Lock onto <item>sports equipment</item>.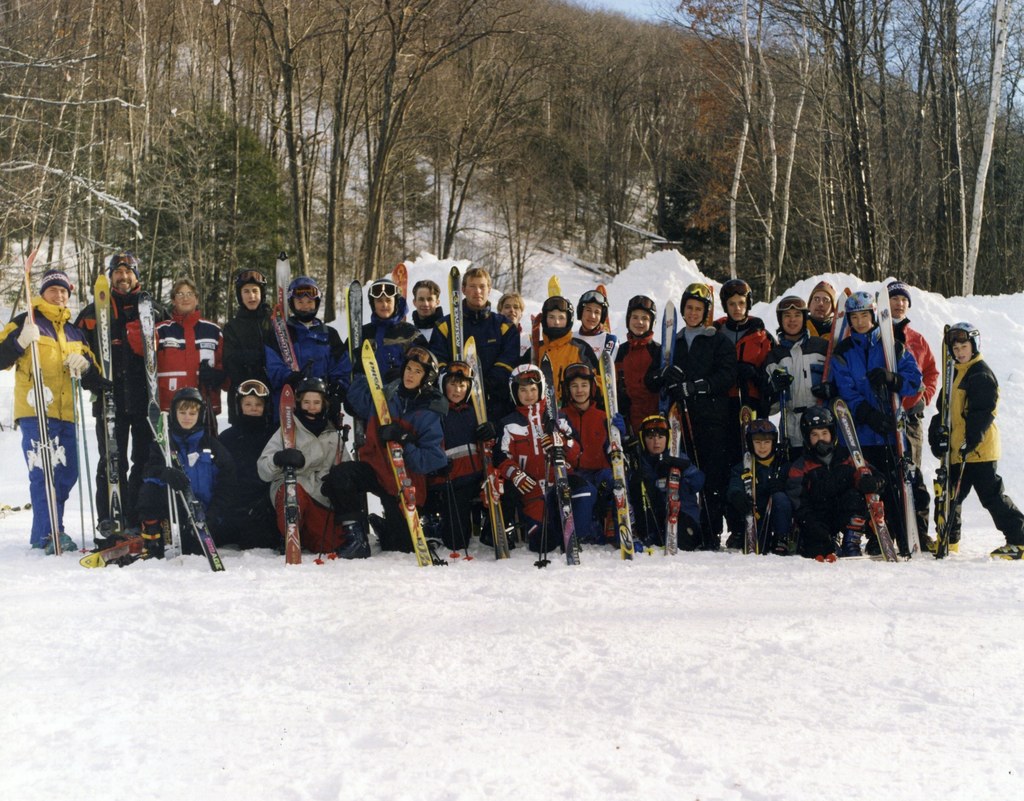
Locked: [234, 377, 269, 416].
